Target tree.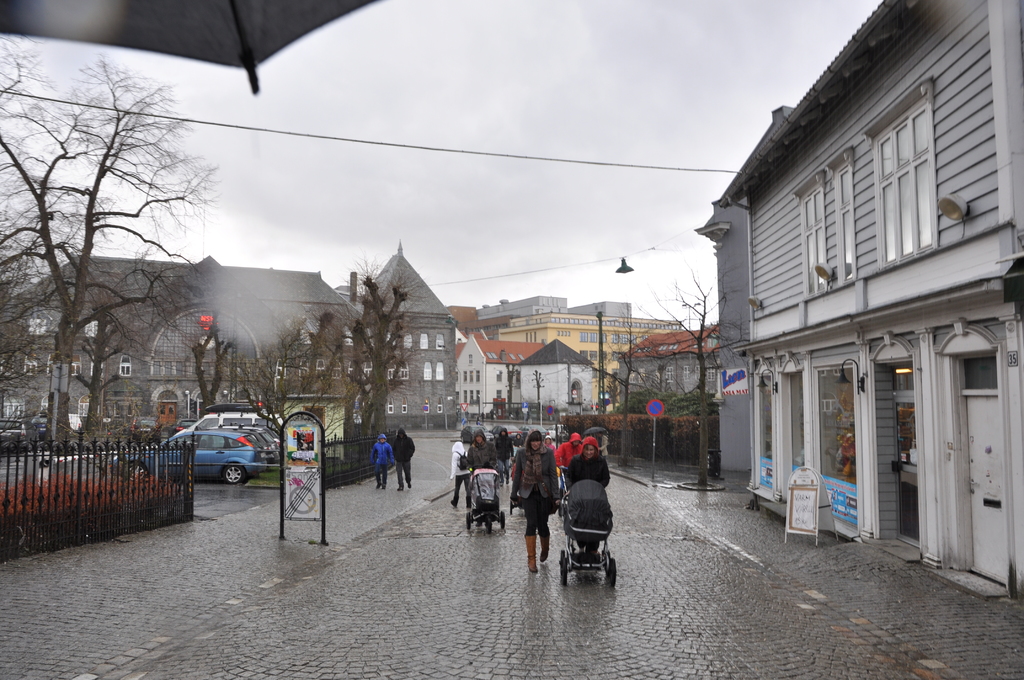
Target region: bbox=[637, 257, 714, 492].
